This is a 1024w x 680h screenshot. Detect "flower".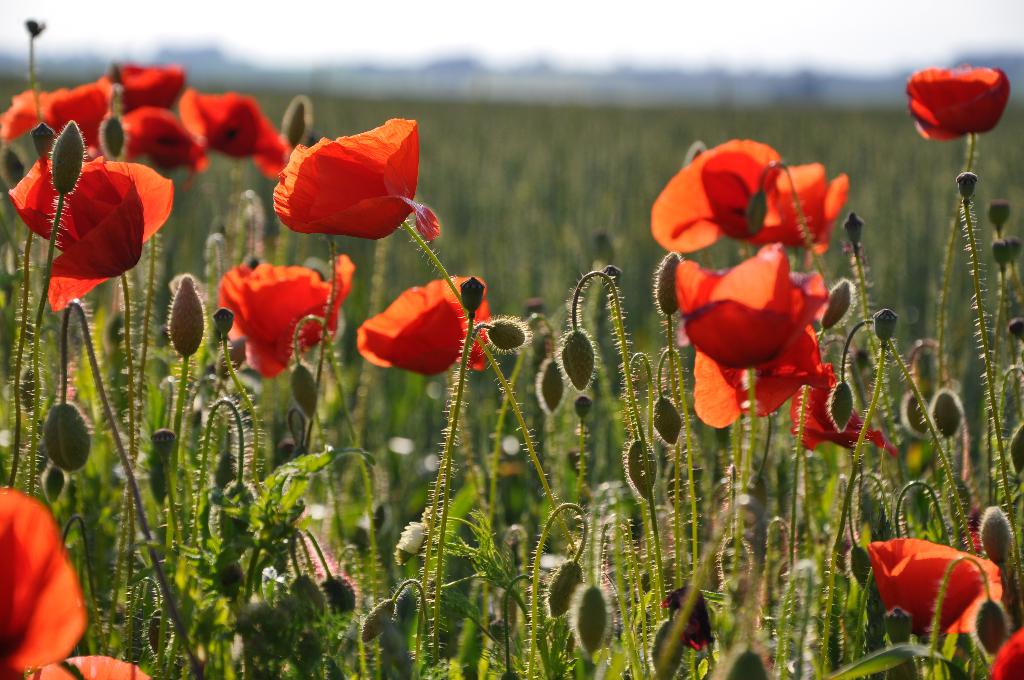
box=[794, 362, 897, 450].
